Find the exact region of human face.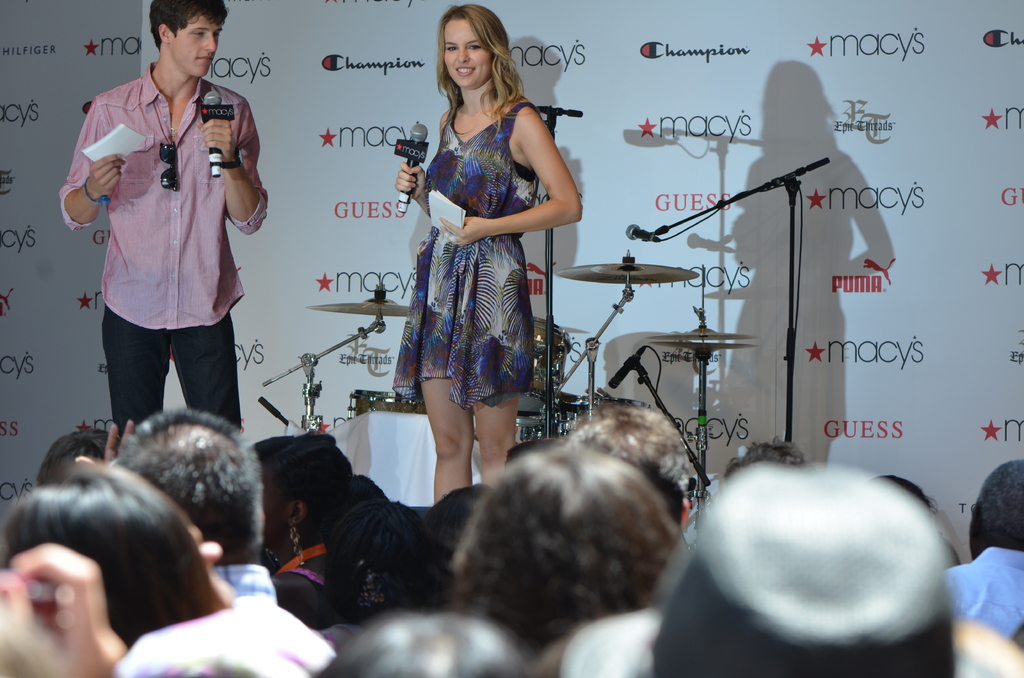
Exact region: (left=264, top=454, right=293, bottom=545).
